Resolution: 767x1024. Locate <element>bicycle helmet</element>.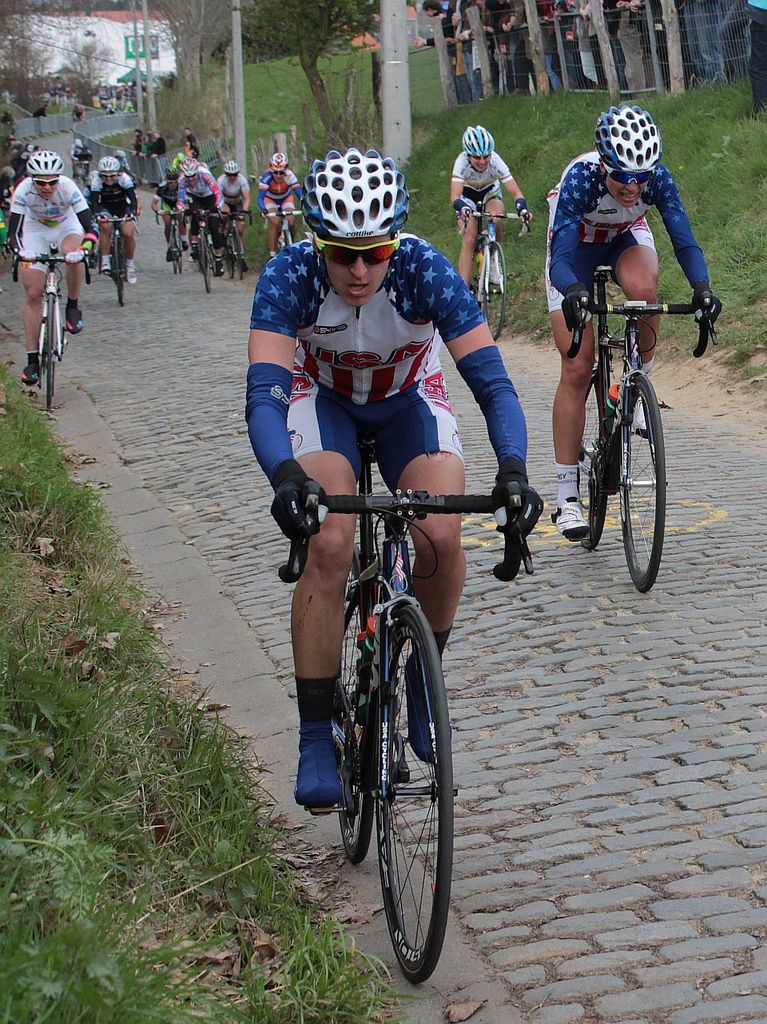
locate(21, 149, 68, 177).
